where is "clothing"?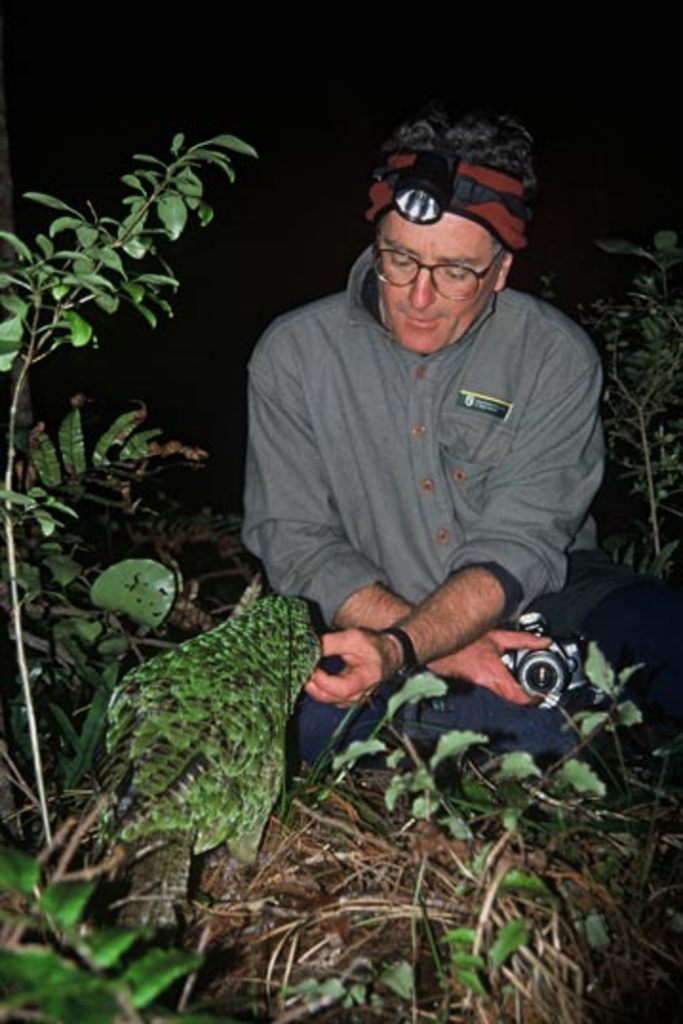
247,266,588,721.
